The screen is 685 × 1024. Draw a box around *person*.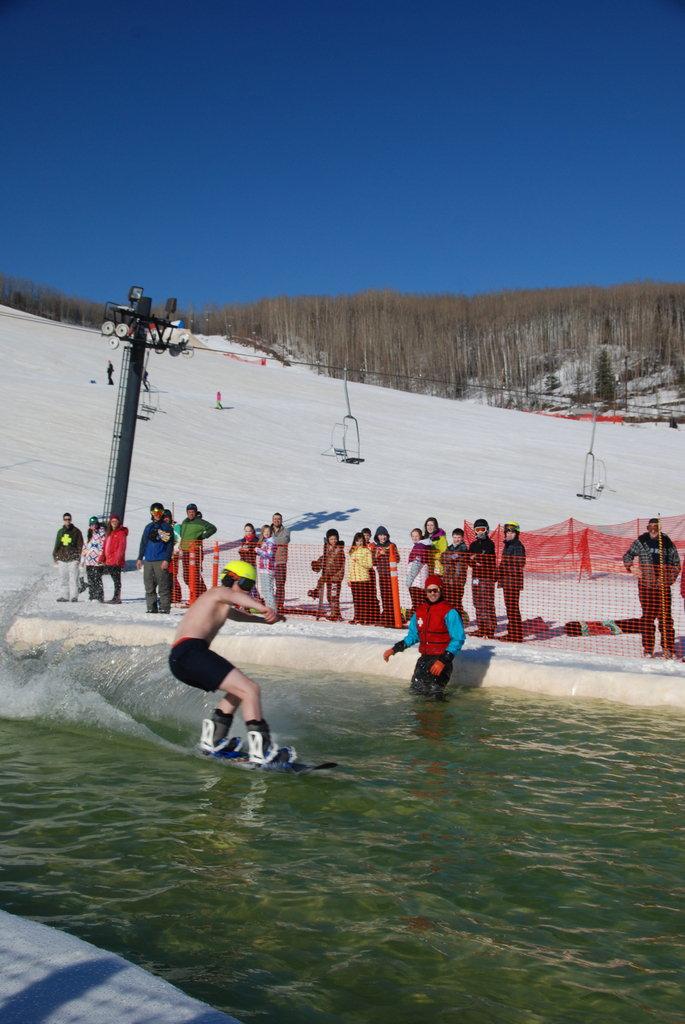
crop(168, 557, 283, 760).
